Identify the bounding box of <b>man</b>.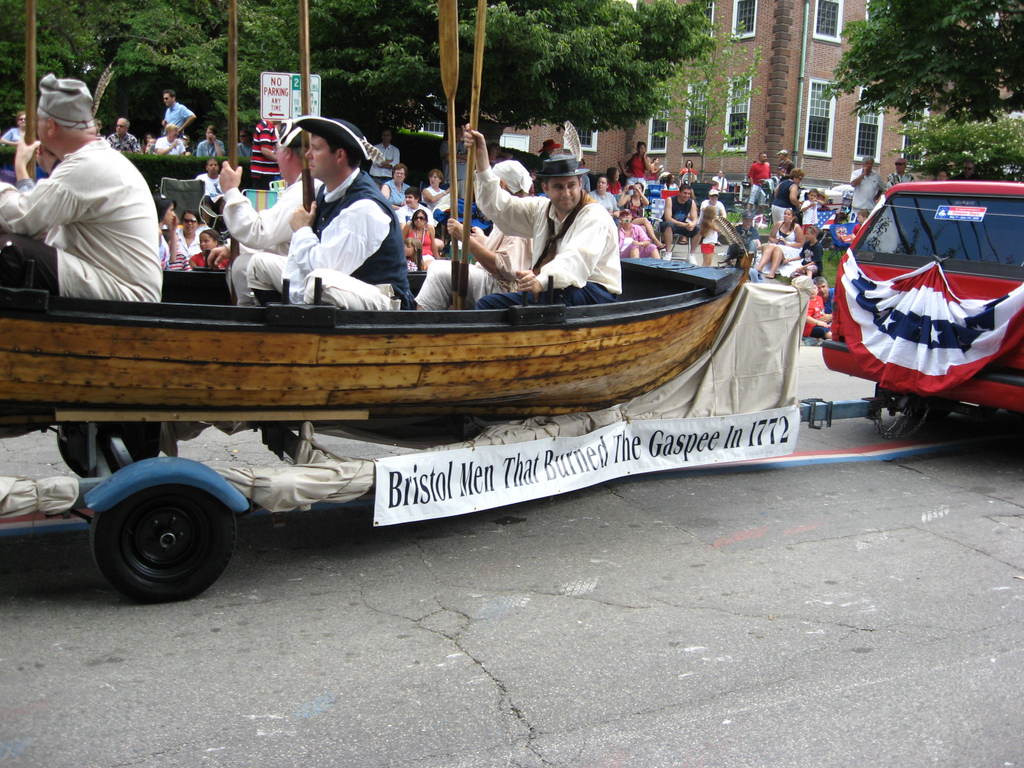
196, 124, 225, 156.
